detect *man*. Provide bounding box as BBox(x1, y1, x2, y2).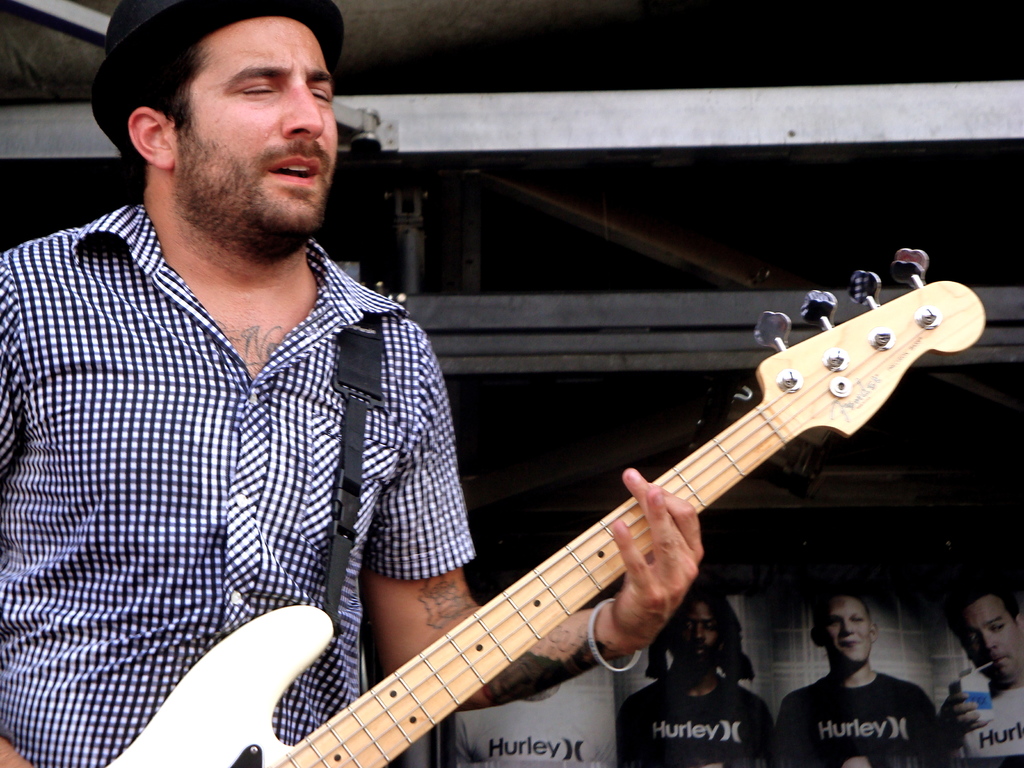
BBox(614, 586, 778, 767).
